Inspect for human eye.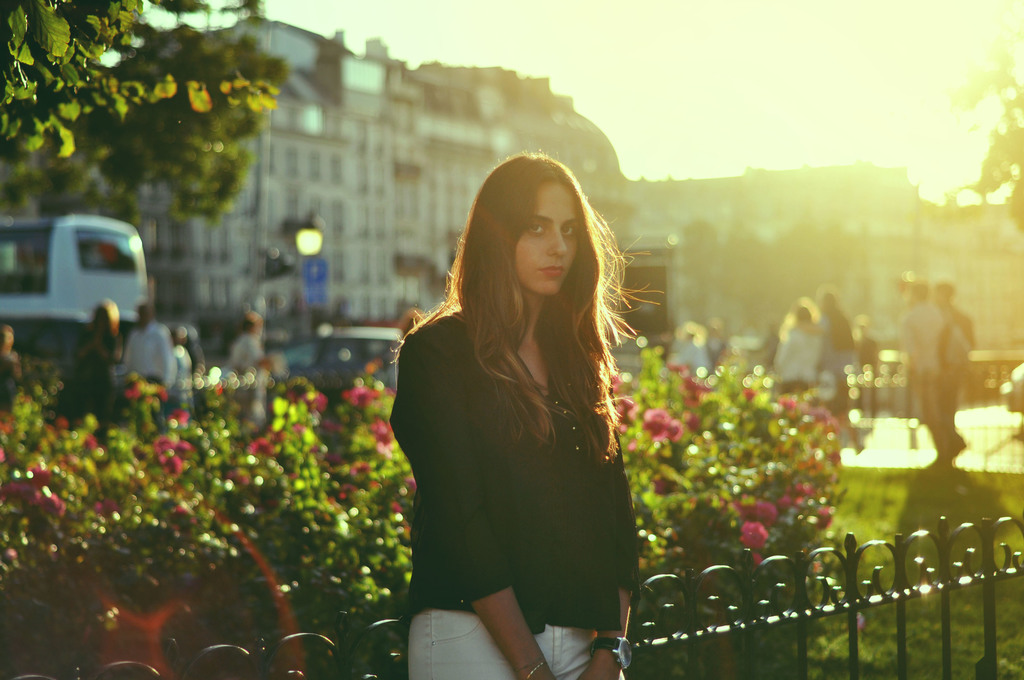
Inspection: <box>560,216,579,239</box>.
